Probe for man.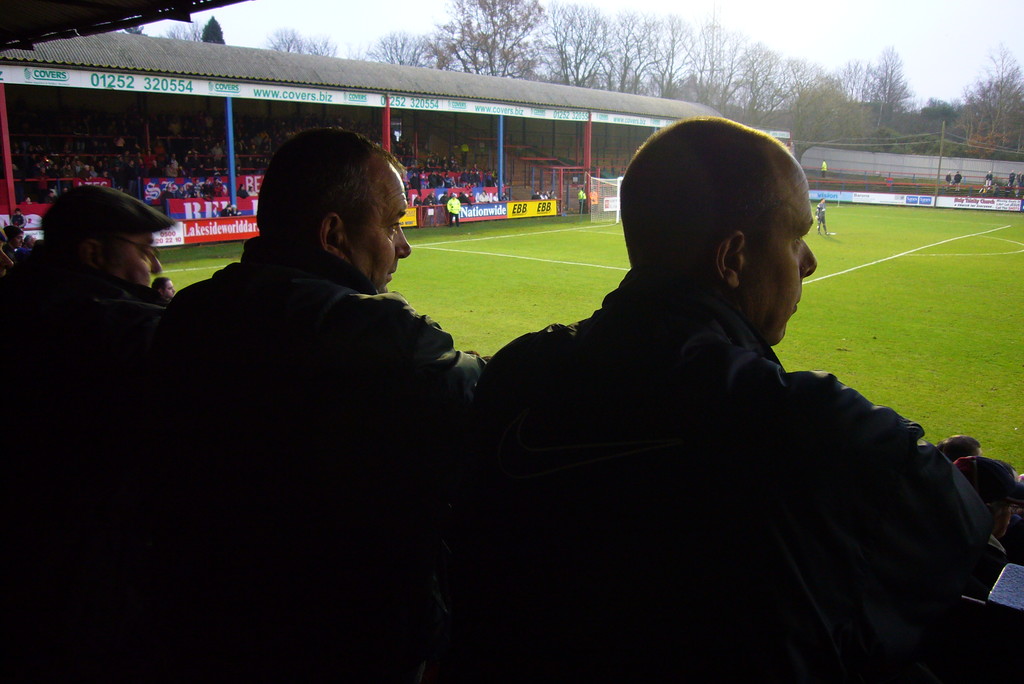
Probe result: {"left": 152, "top": 276, "right": 170, "bottom": 294}.
